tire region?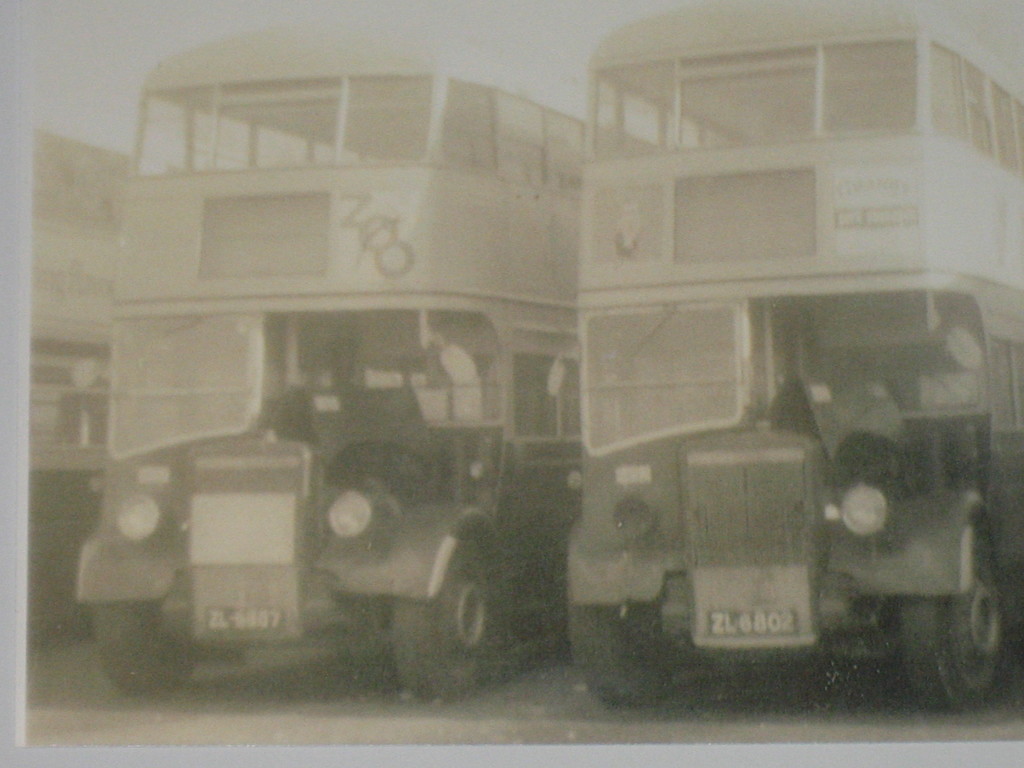
(899, 533, 999, 713)
